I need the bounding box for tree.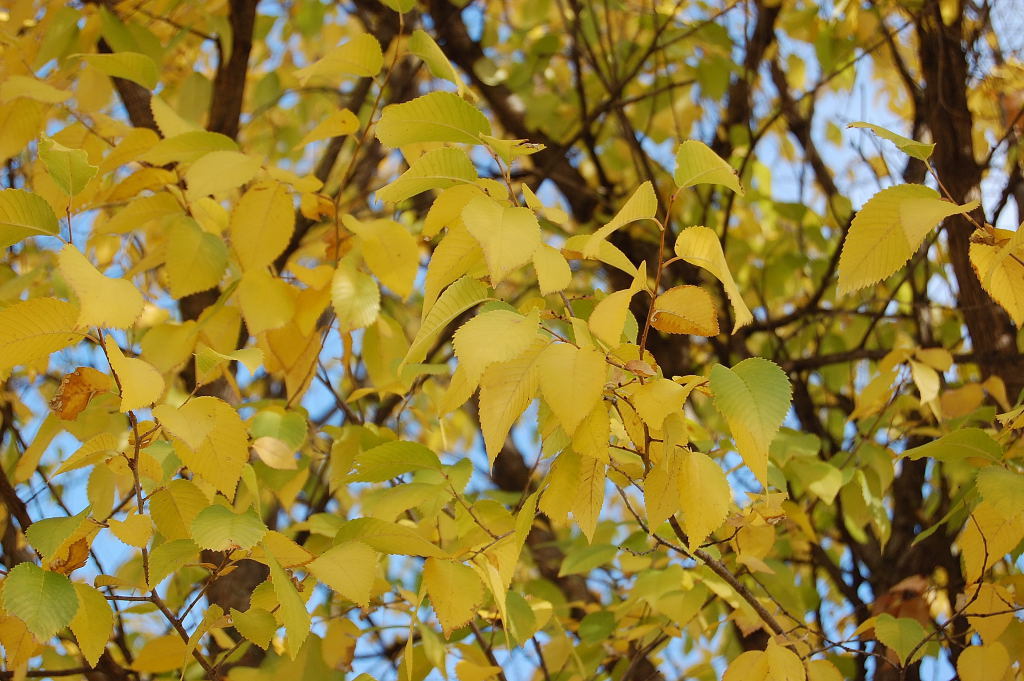
Here it is: left=0, top=5, right=1023, bottom=659.
